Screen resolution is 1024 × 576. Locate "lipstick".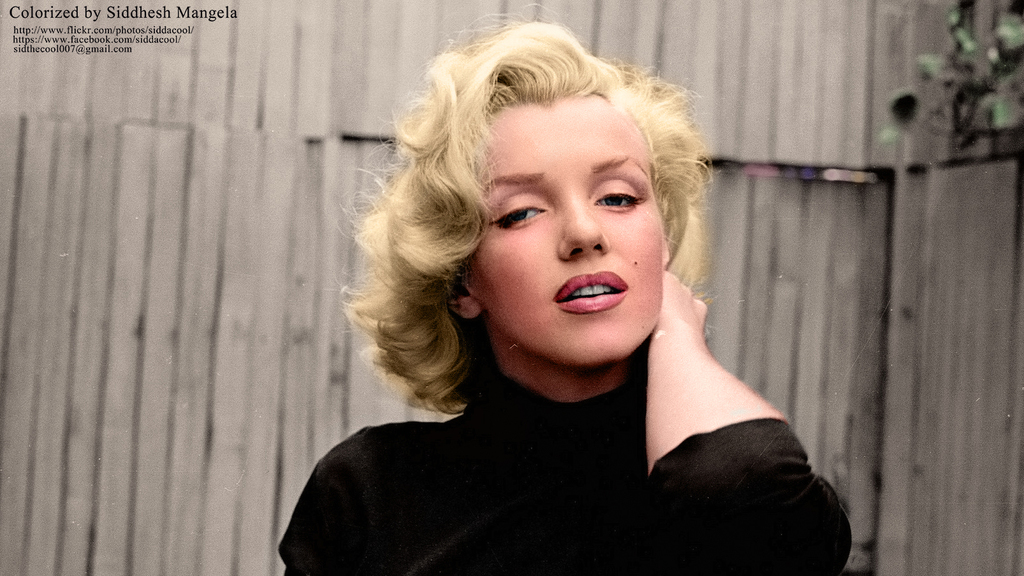
[551, 267, 627, 314].
